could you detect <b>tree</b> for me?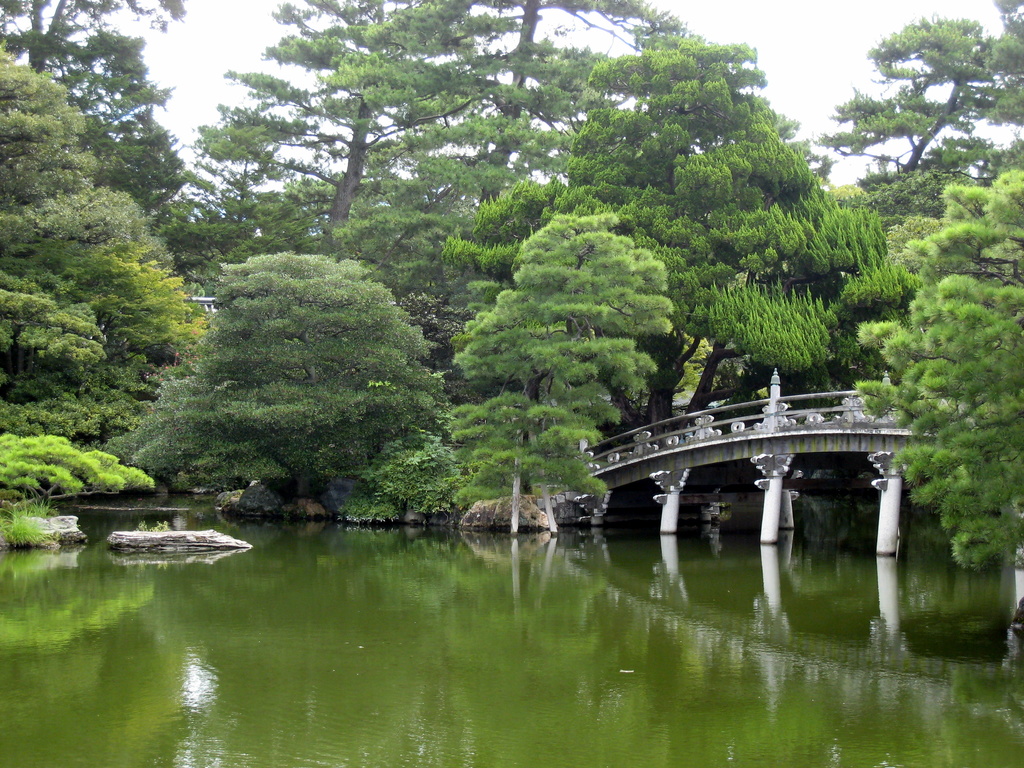
Detection result: left=843, top=4, right=1004, bottom=217.
